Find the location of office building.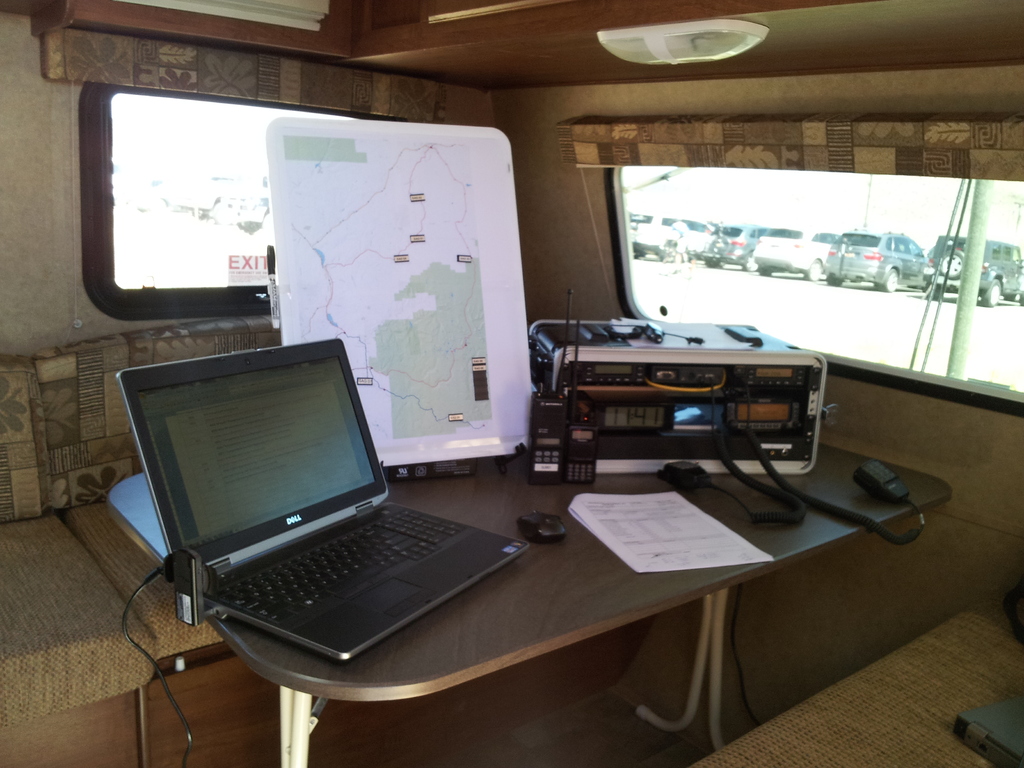
Location: box(0, 54, 1002, 758).
